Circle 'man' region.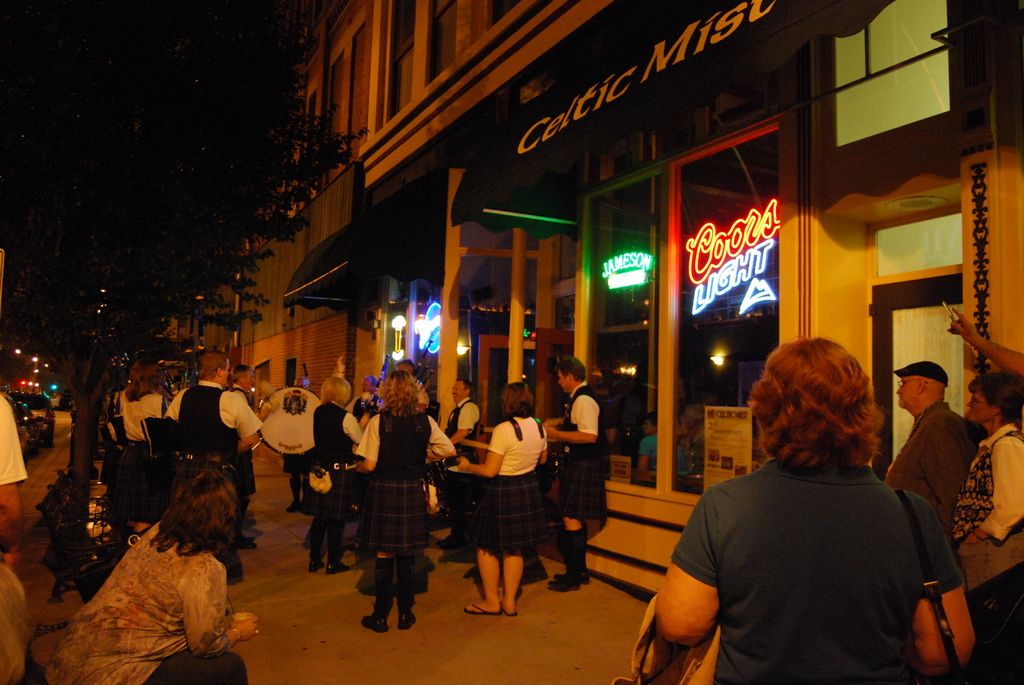
Region: 168,352,266,572.
